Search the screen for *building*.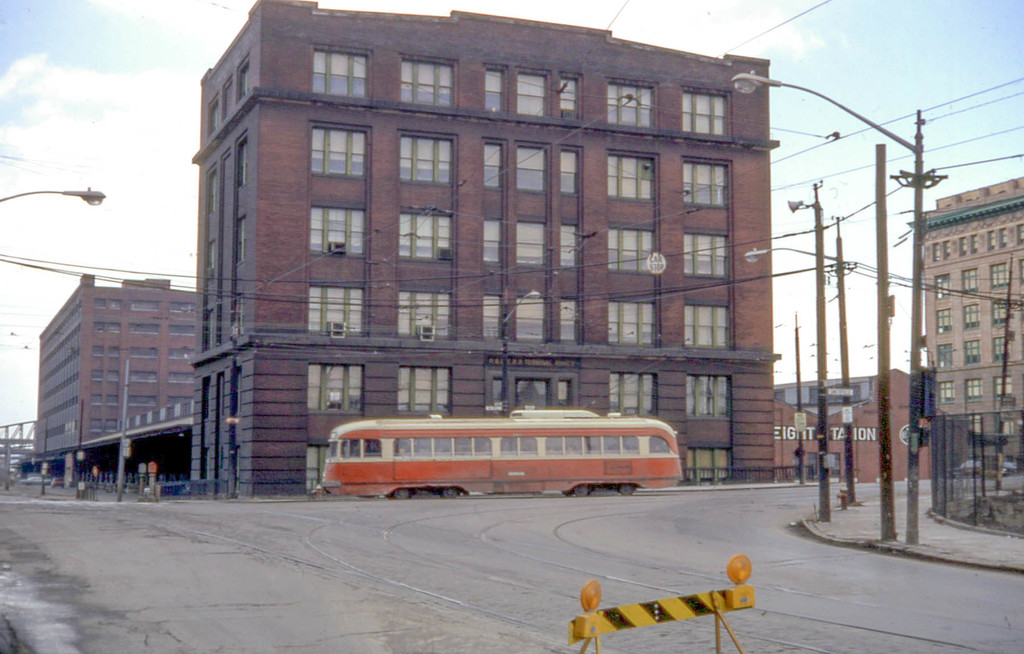
Found at select_region(33, 275, 196, 486).
